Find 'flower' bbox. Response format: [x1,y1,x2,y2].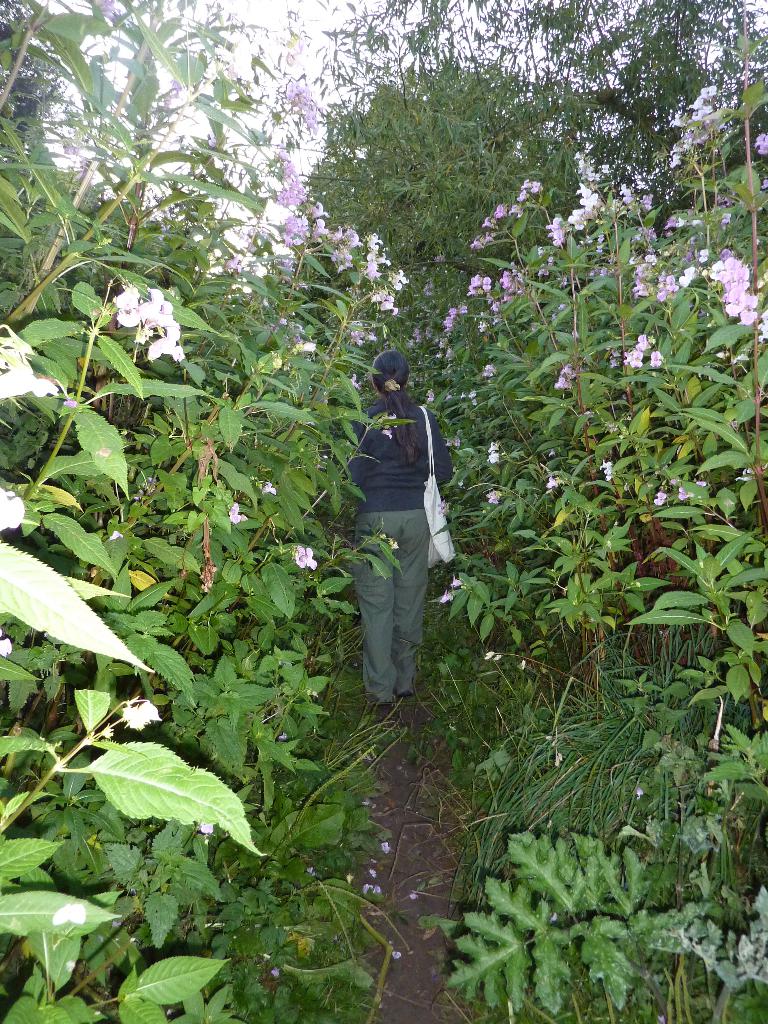
[675,481,709,498].
